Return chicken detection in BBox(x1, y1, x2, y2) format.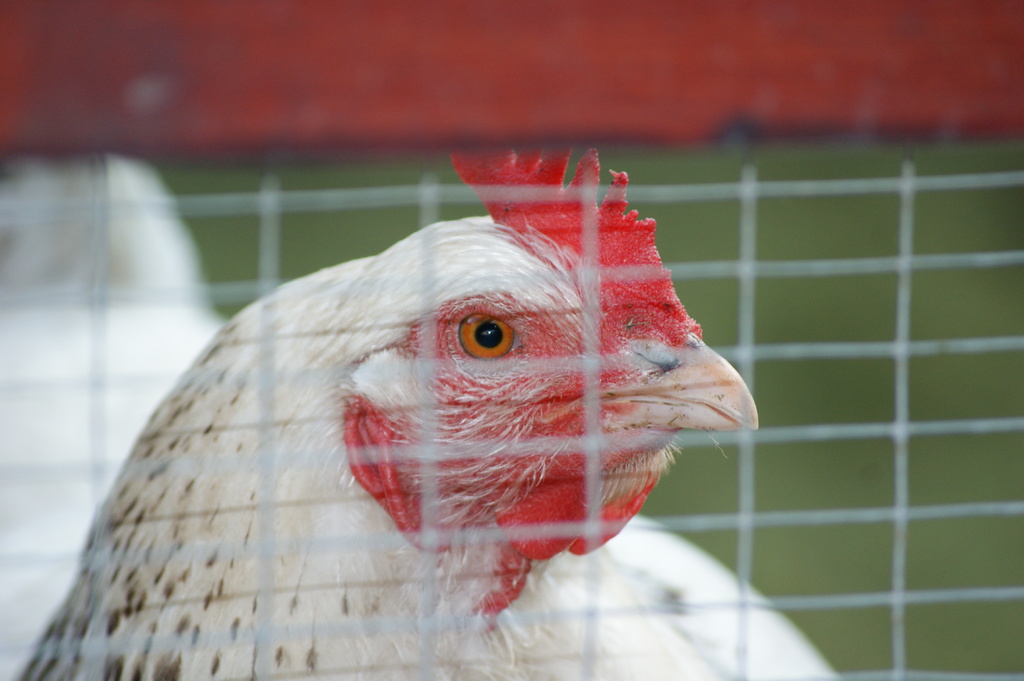
BBox(9, 131, 835, 680).
